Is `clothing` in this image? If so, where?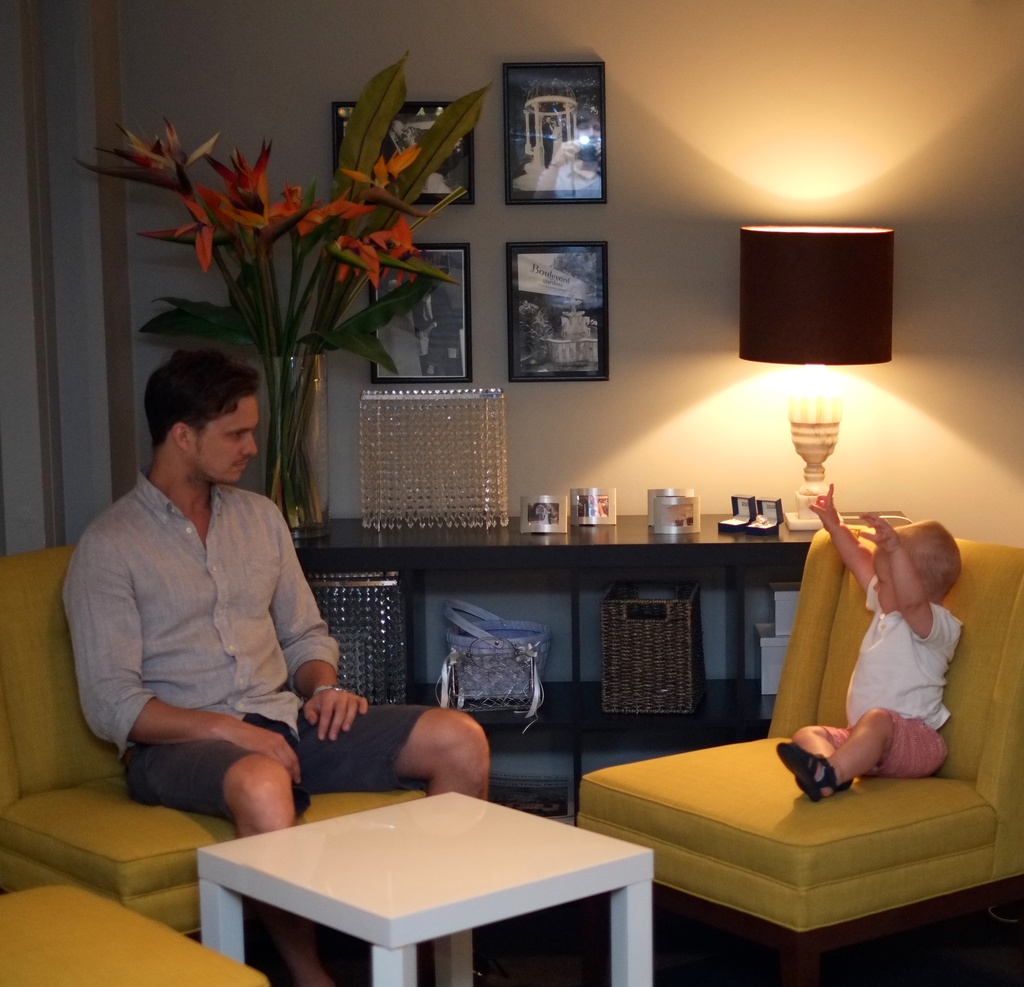
Yes, at bbox=(64, 467, 430, 833).
